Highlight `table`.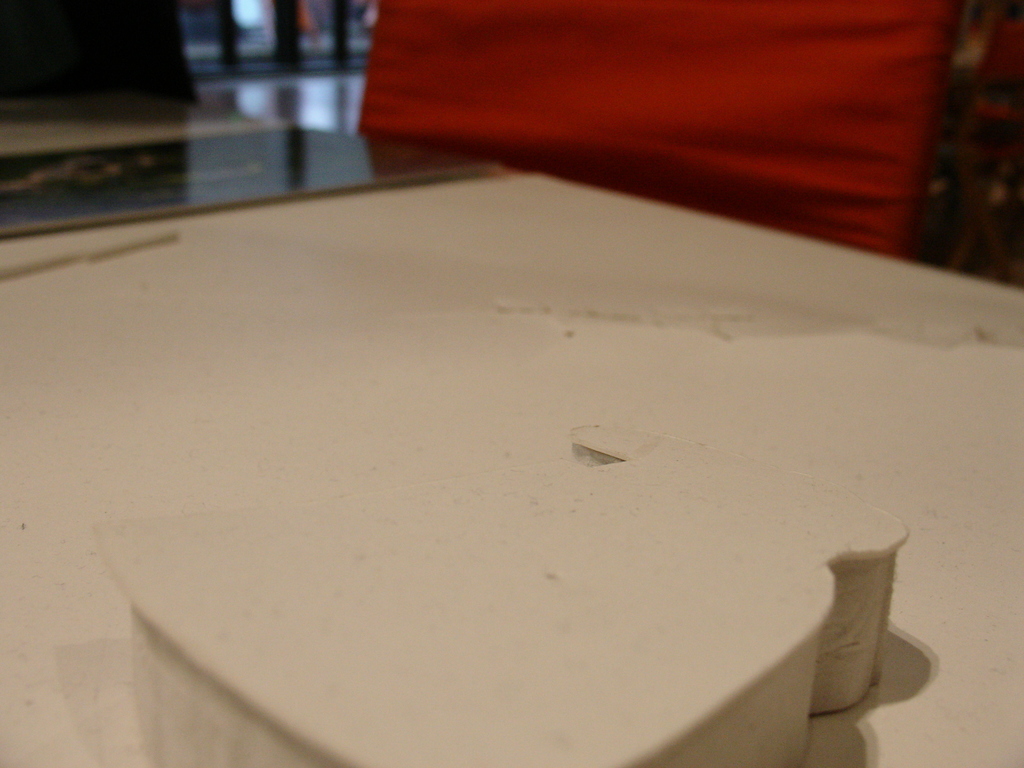
Highlighted region: detection(0, 161, 1023, 767).
